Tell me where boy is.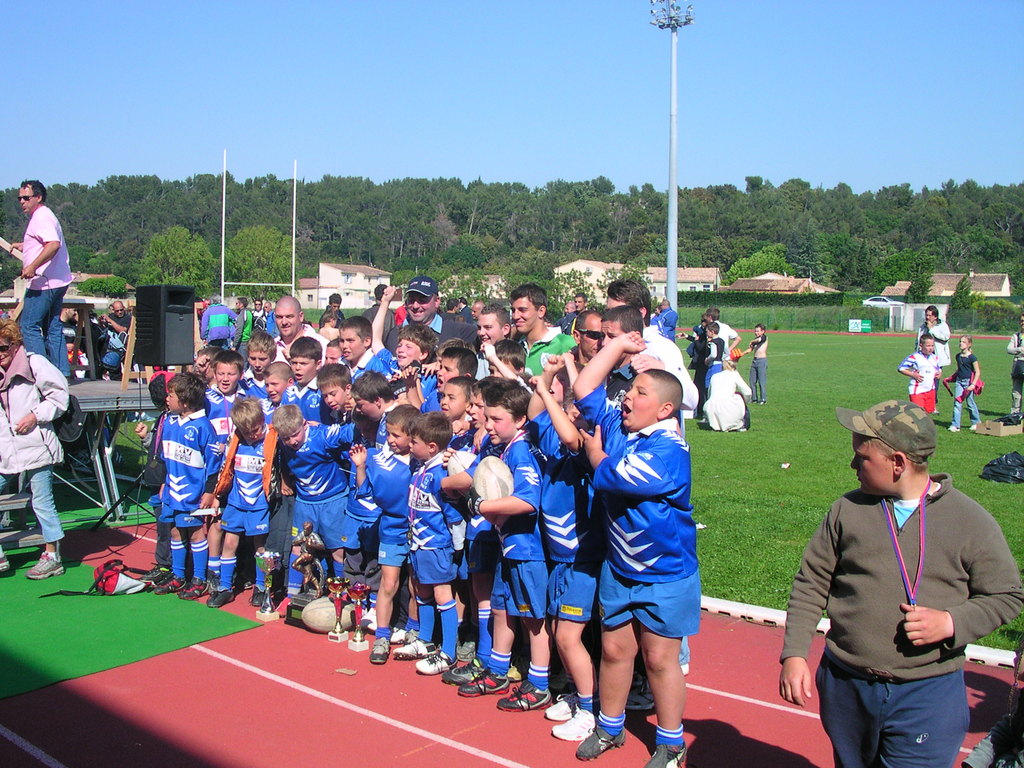
boy is at 335:311:382:385.
